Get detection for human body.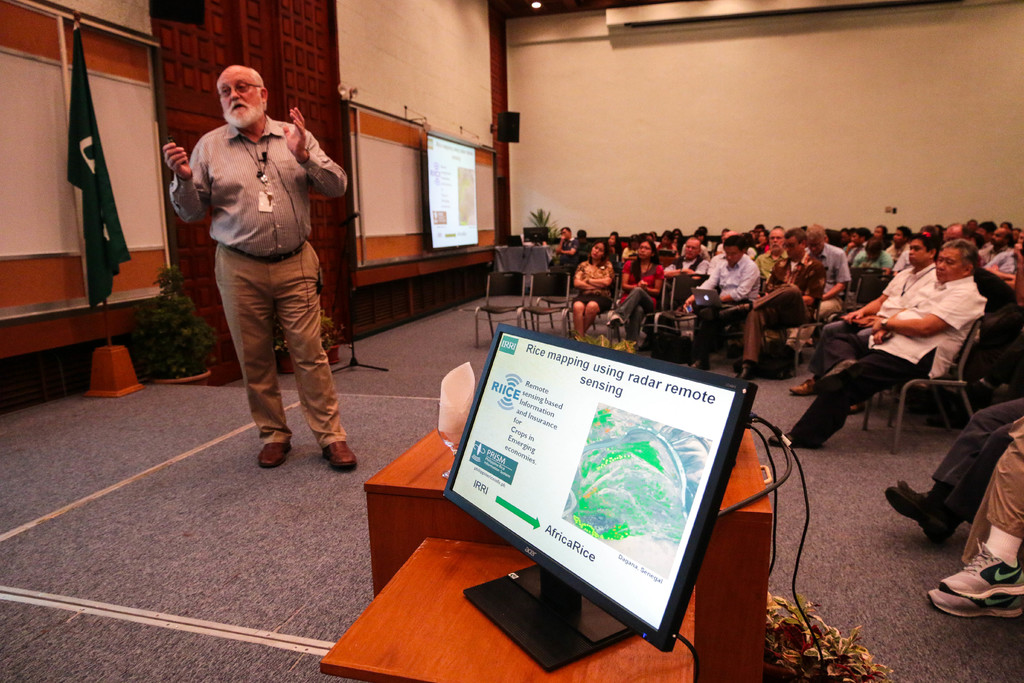
Detection: 788:236:938:395.
